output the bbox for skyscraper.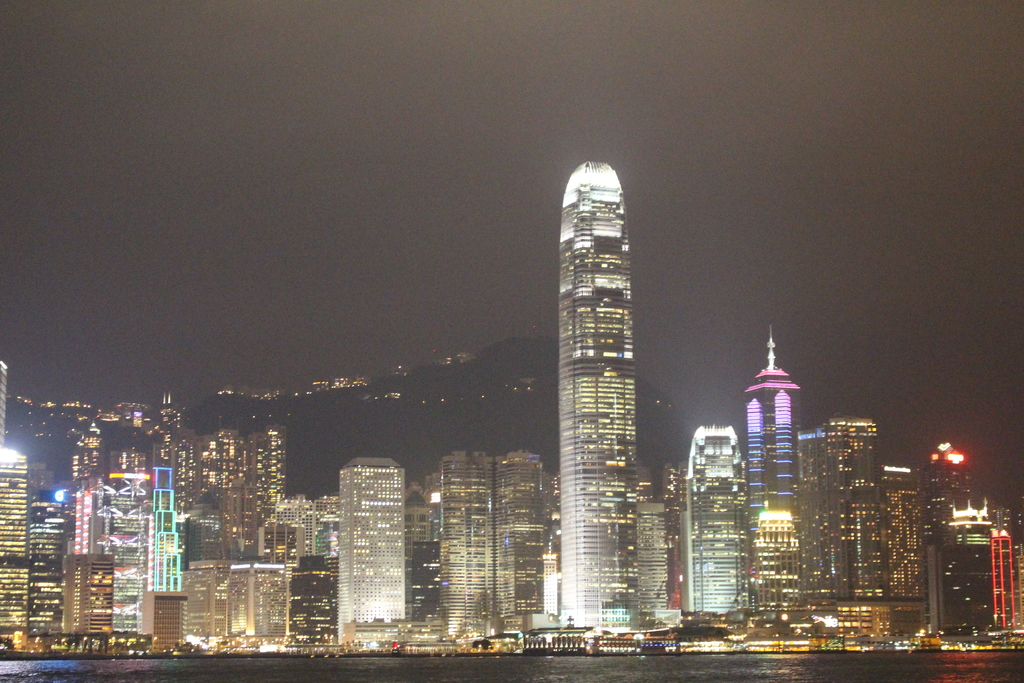
bbox=[751, 324, 804, 576].
